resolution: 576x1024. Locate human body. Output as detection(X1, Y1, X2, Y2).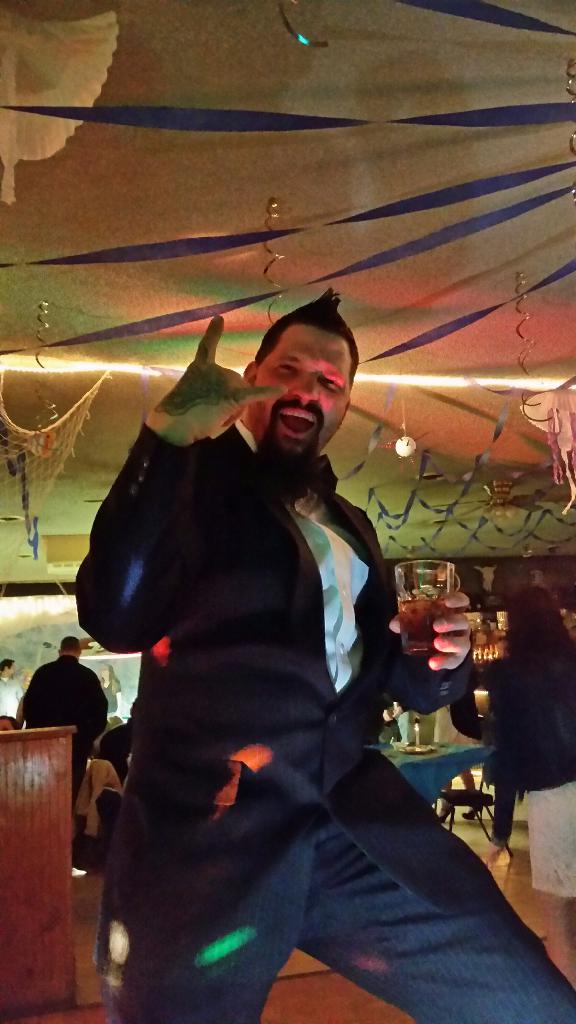
detection(495, 589, 575, 856).
